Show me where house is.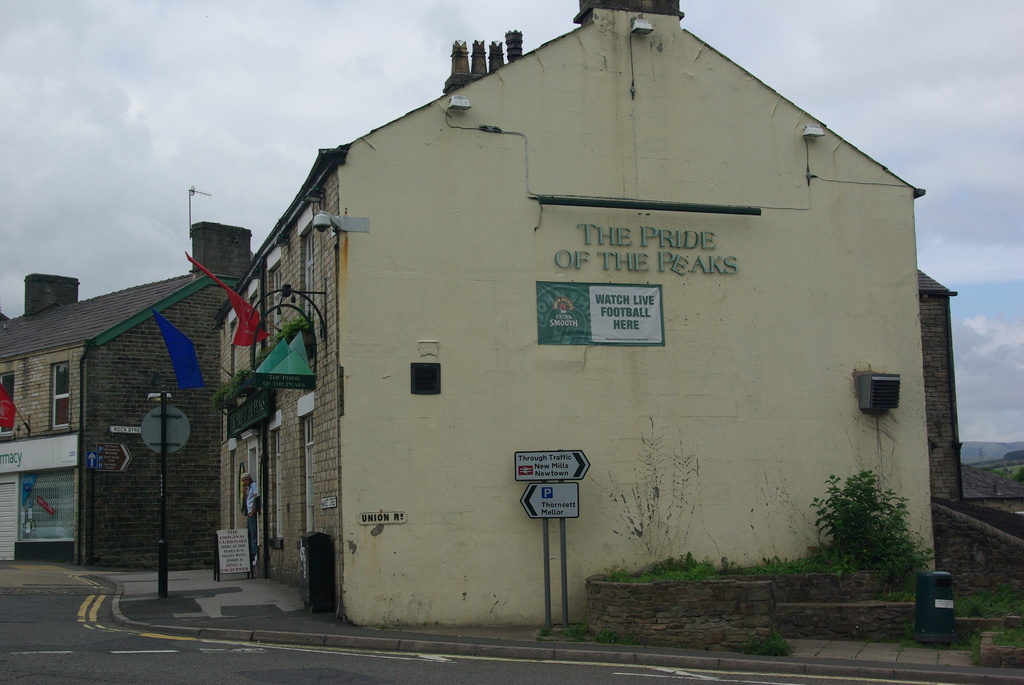
house is at (x1=1, y1=223, x2=260, y2=571).
